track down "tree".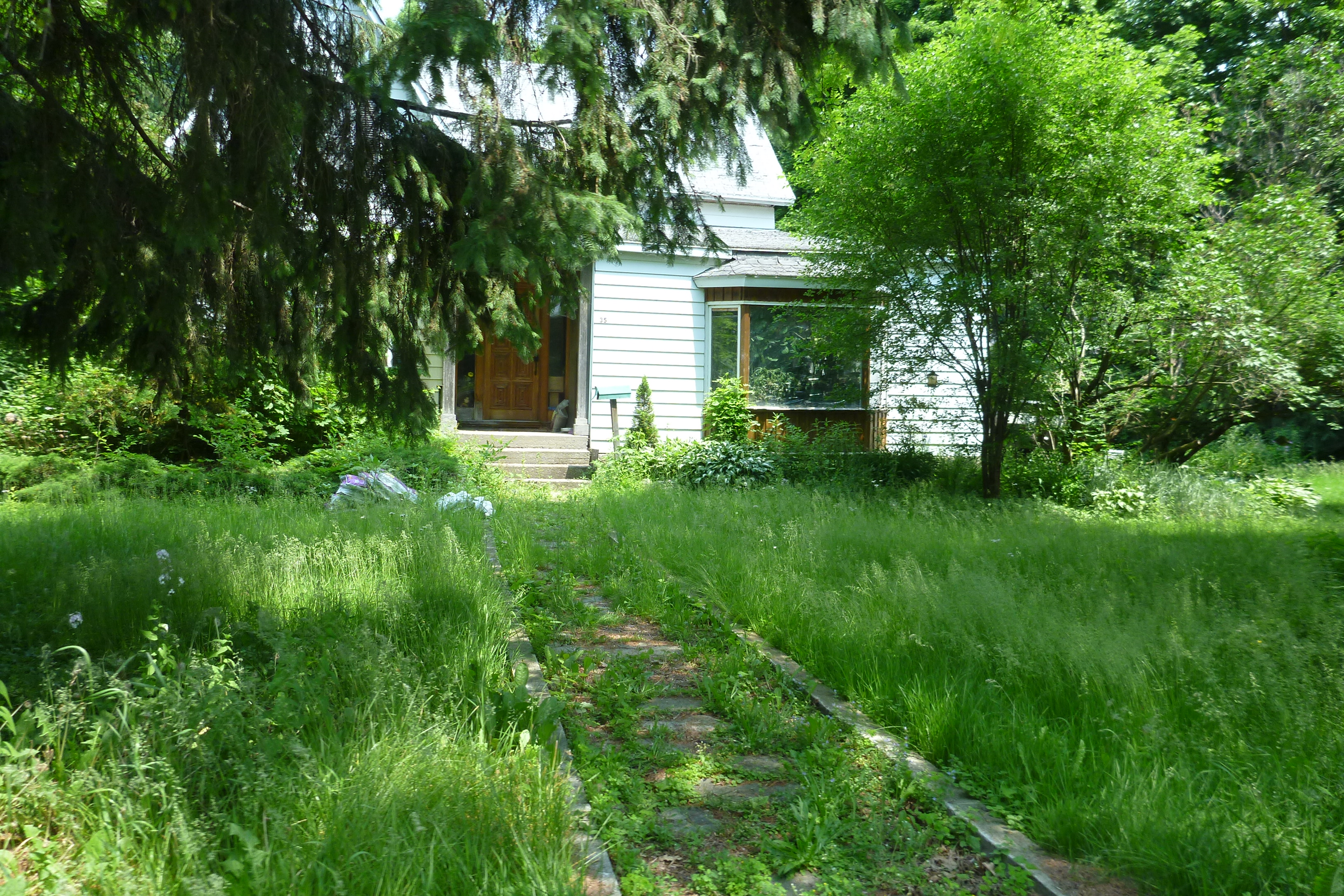
Tracked to 450:69:553:193.
